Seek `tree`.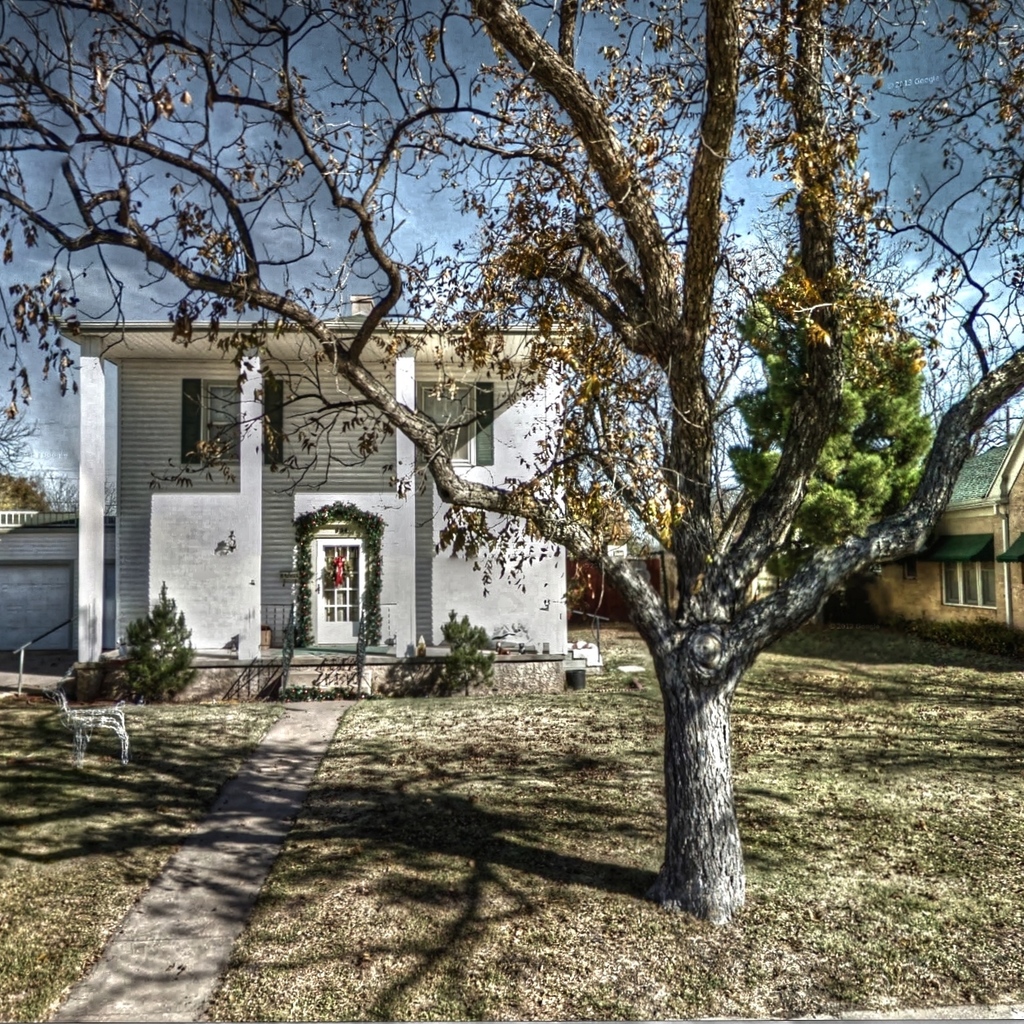
bbox=(718, 258, 949, 651).
